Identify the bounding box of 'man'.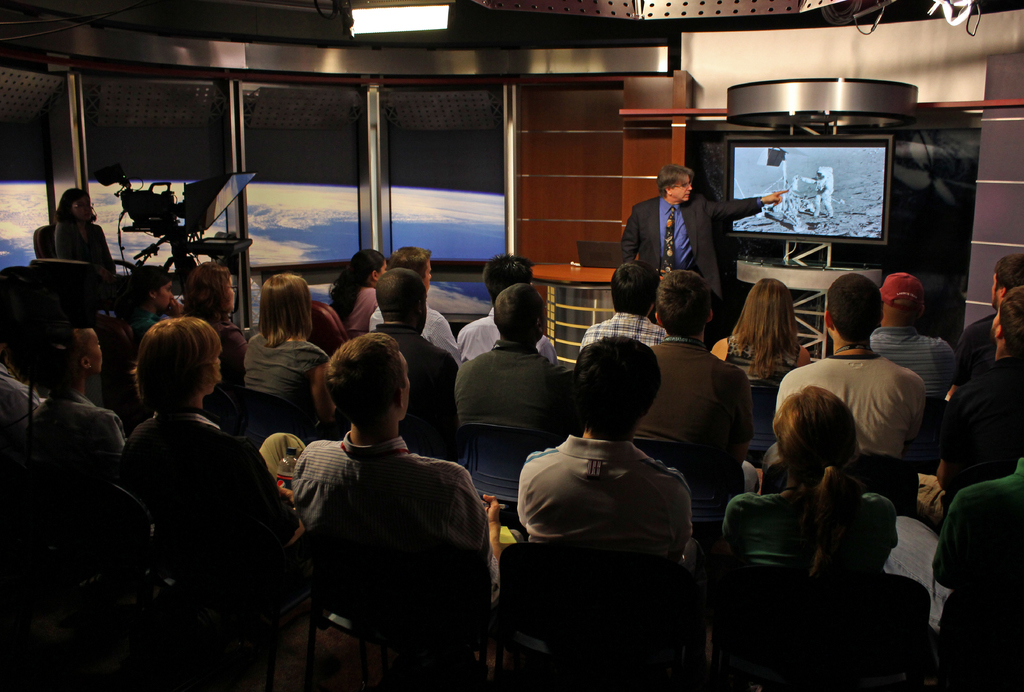
[x1=913, y1=294, x2=1023, y2=533].
